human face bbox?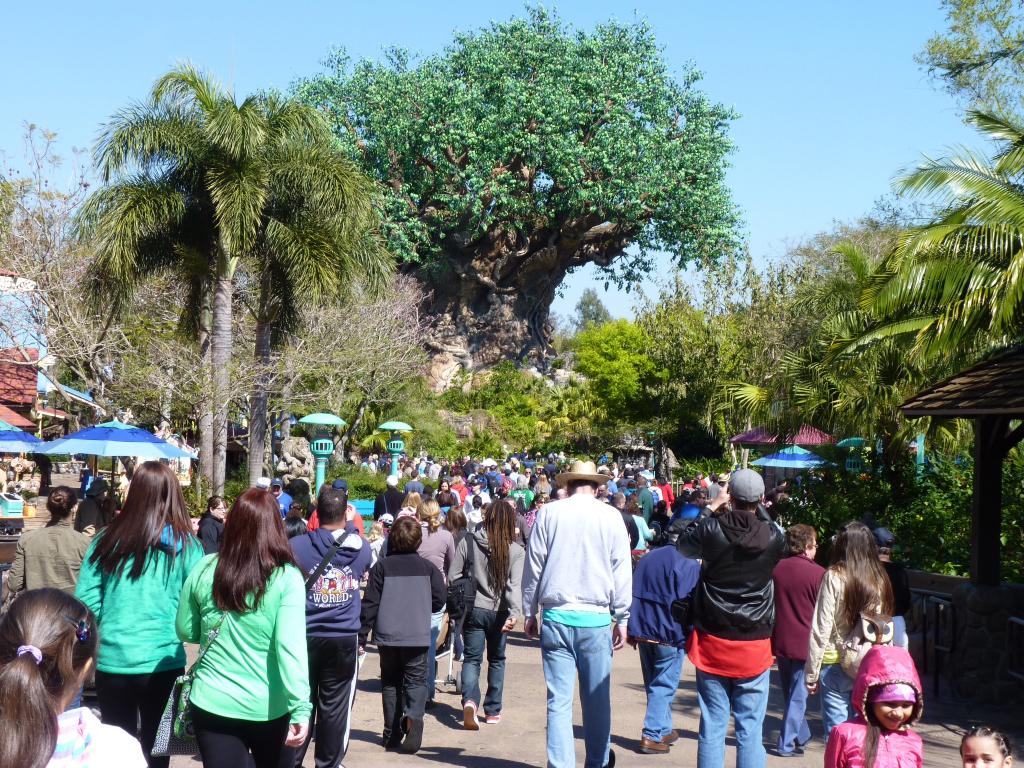
Rect(959, 734, 1005, 764)
